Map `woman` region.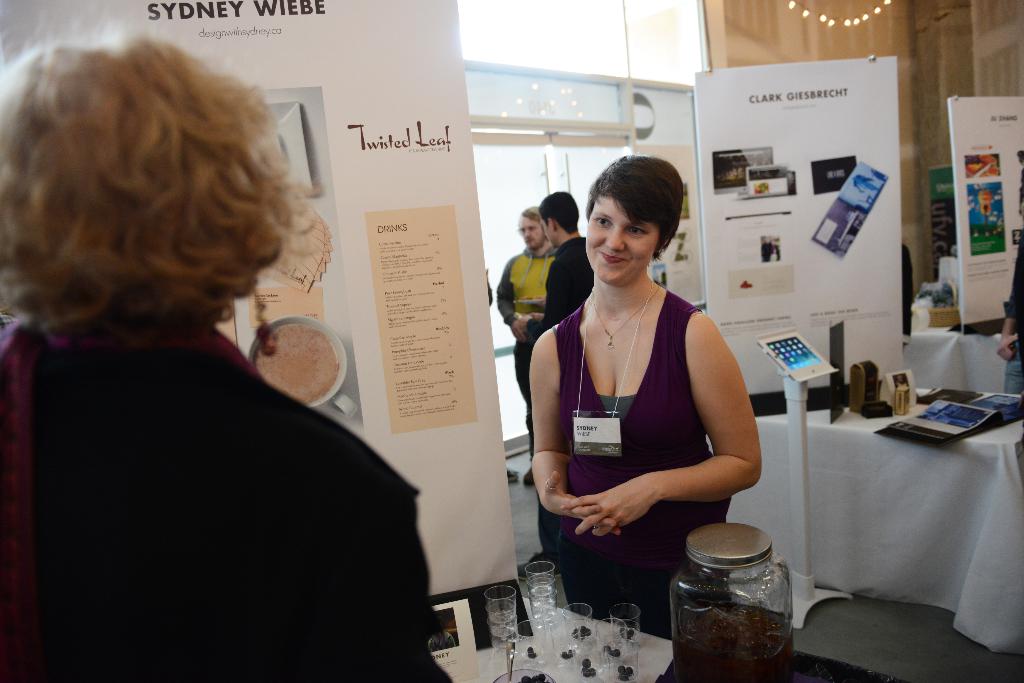
Mapped to select_region(531, 154, 762, 638).
